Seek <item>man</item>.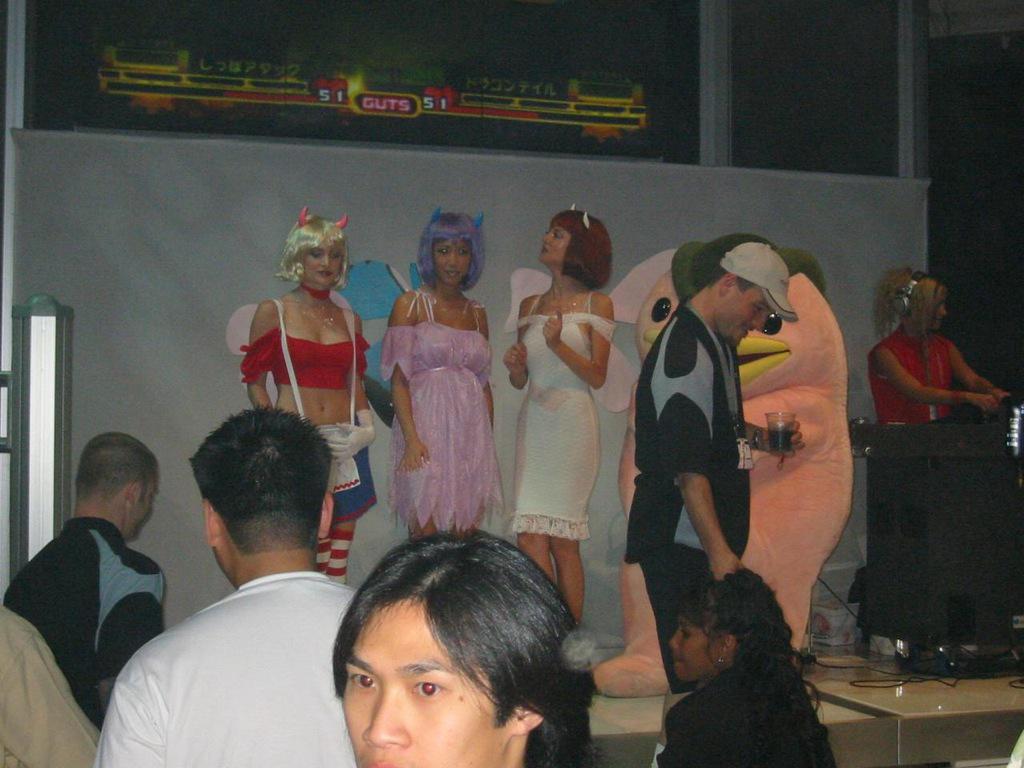
Rect(97, 404, 375, 767).
